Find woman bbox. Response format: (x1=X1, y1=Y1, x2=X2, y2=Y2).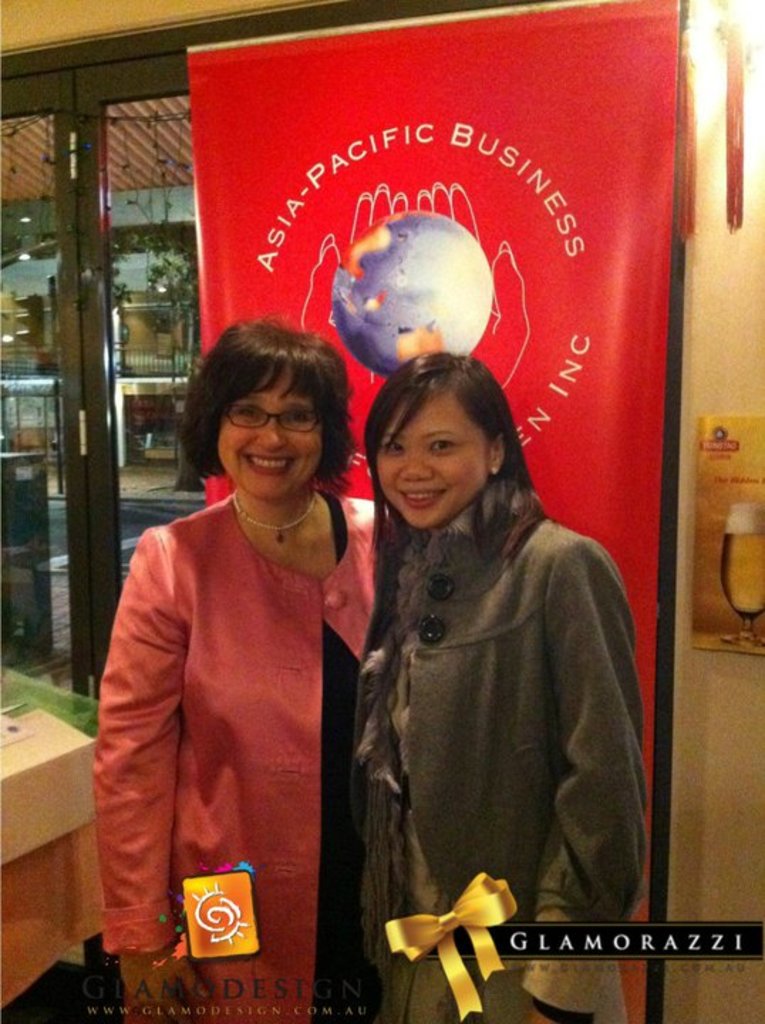
(x1=94, y1=310, x2=388, y2=1006).
